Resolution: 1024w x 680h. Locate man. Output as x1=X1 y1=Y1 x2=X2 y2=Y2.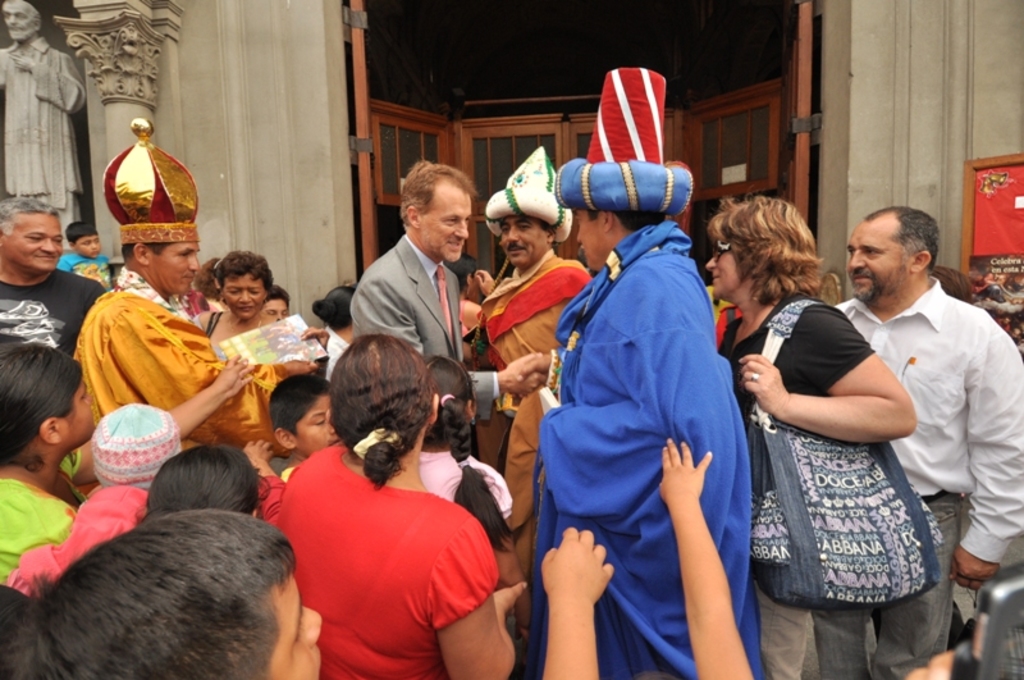
x1=805 y1=207 x2=1023 y2=679.
